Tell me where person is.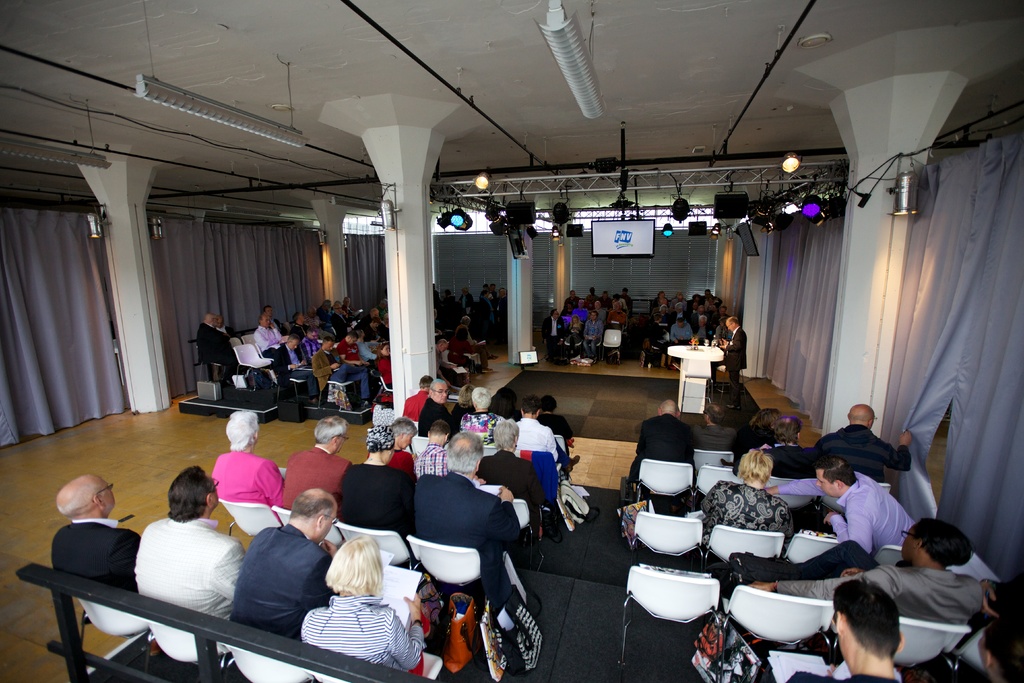
person is at [630,395,694,479].
